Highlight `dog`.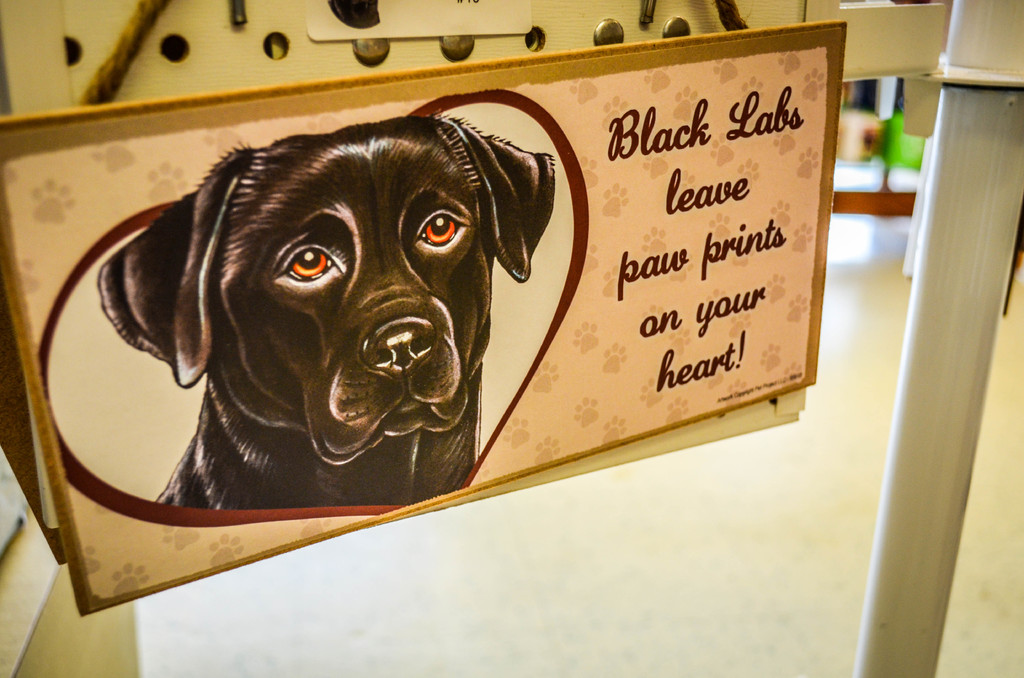
Highlighted region: rect(95, 108, 556, 506).
